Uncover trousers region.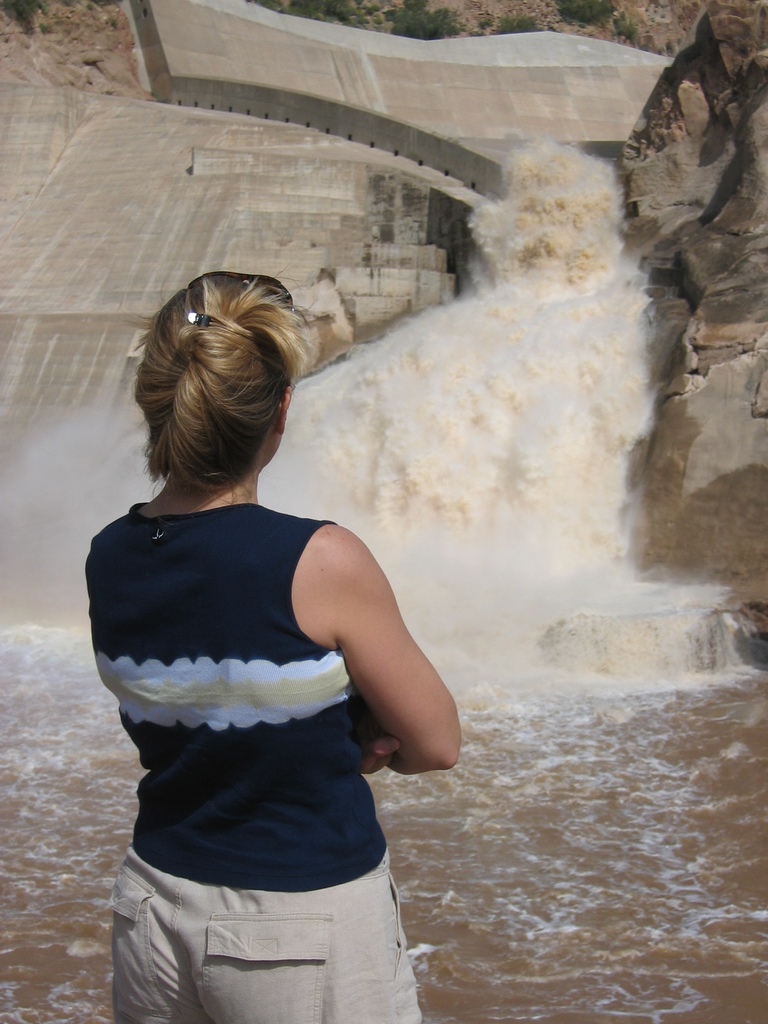
Uncovered: bbox=(108, 876, 423, 1022).
